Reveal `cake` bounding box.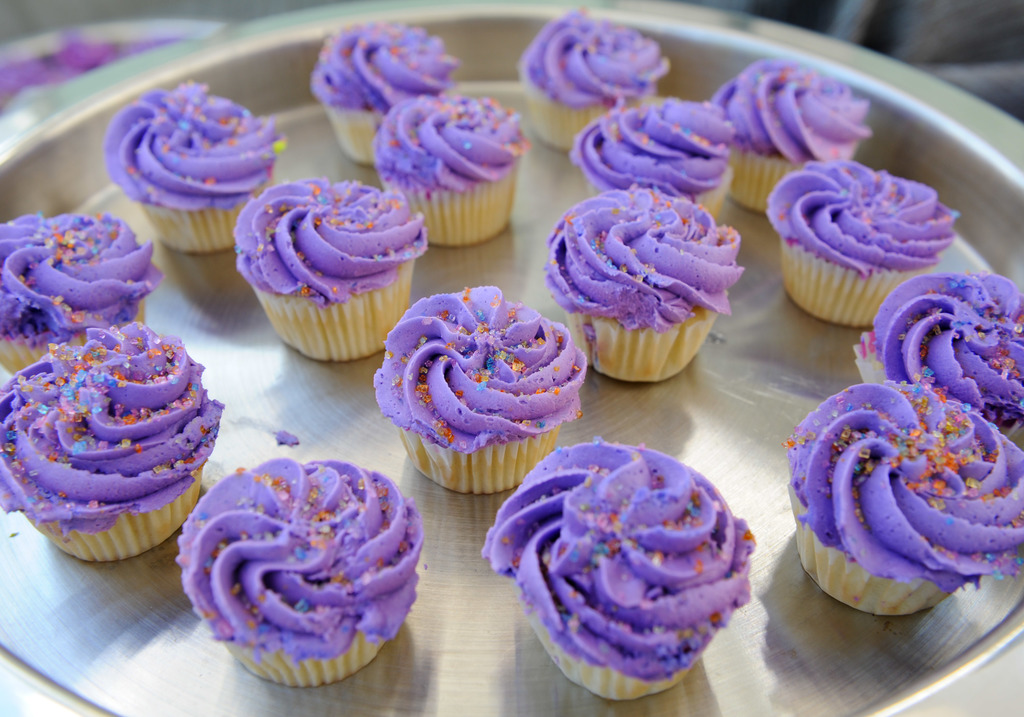
Revealed: l=850, t=275, r=1023, b=431.
